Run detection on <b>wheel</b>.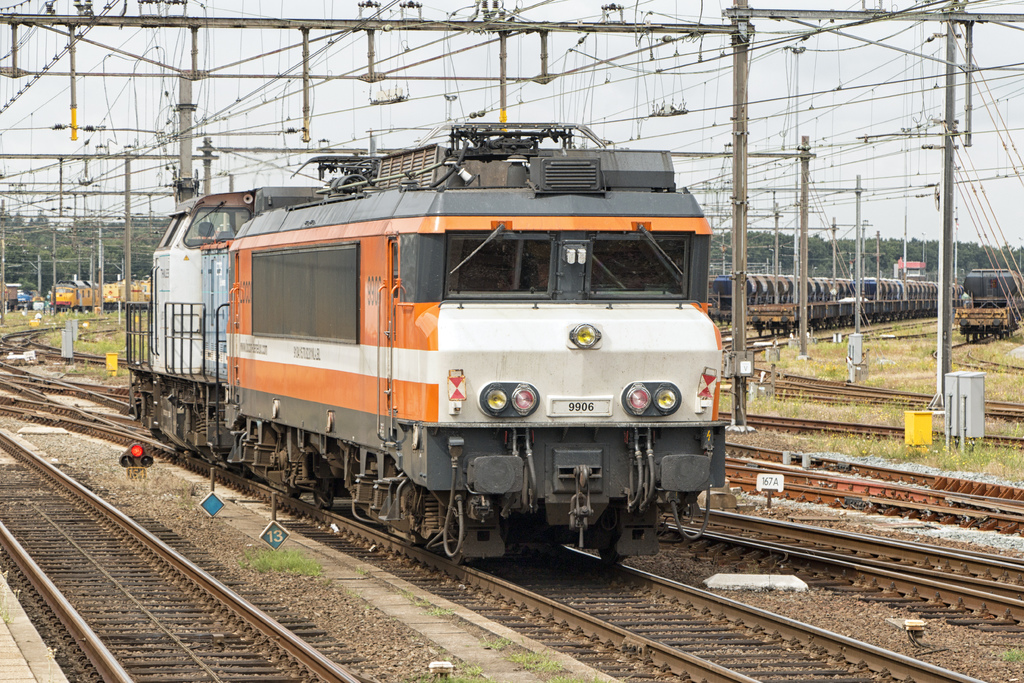
Result: box=[598, 536, 629, 564].
